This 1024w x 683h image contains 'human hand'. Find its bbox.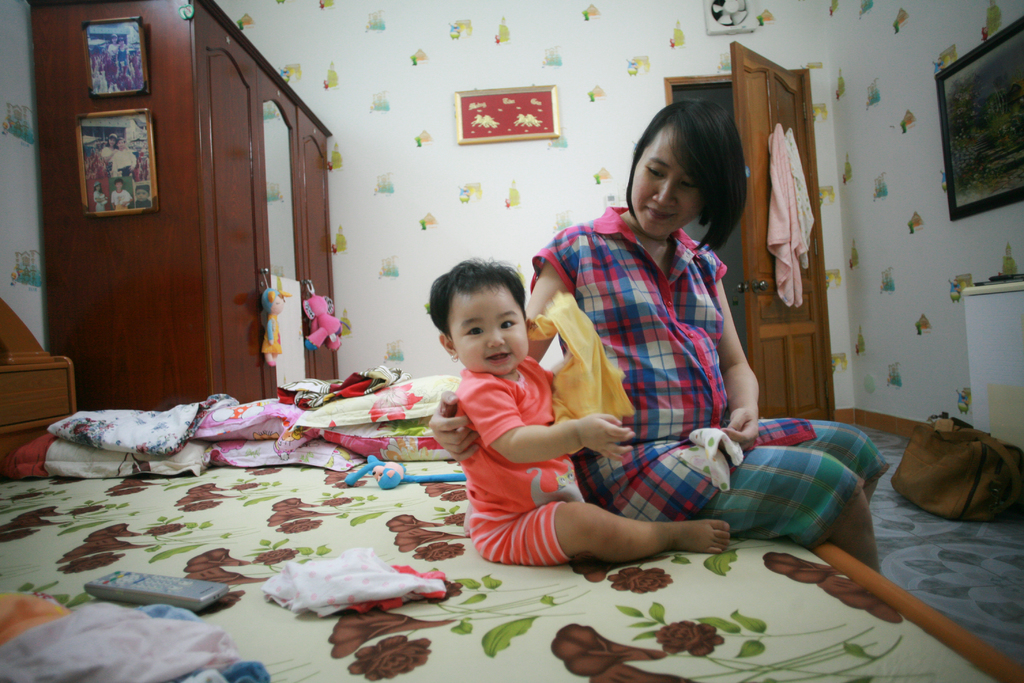
<box>719,409,764,450</box>.
